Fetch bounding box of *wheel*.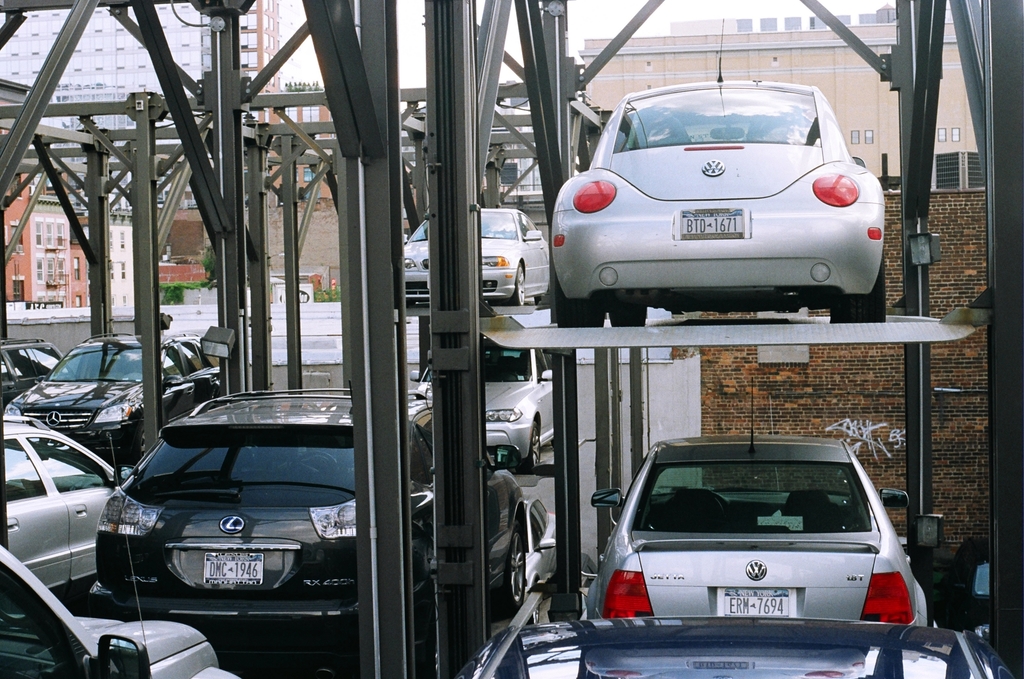
Bbox: (492, 518, 524, 613).
